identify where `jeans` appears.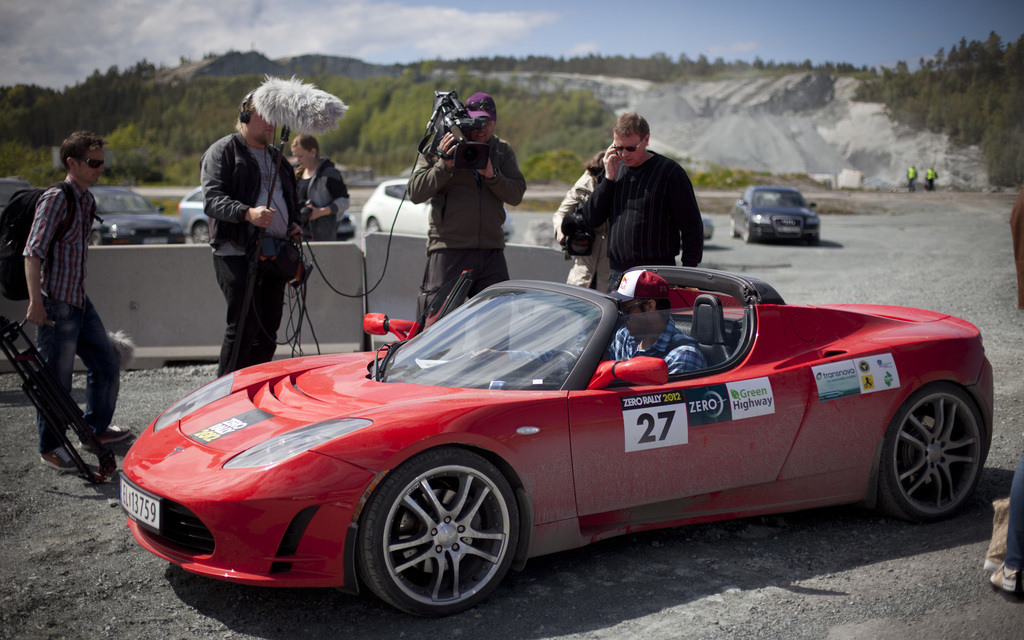
Appears at [36, 293, 120, 451].
